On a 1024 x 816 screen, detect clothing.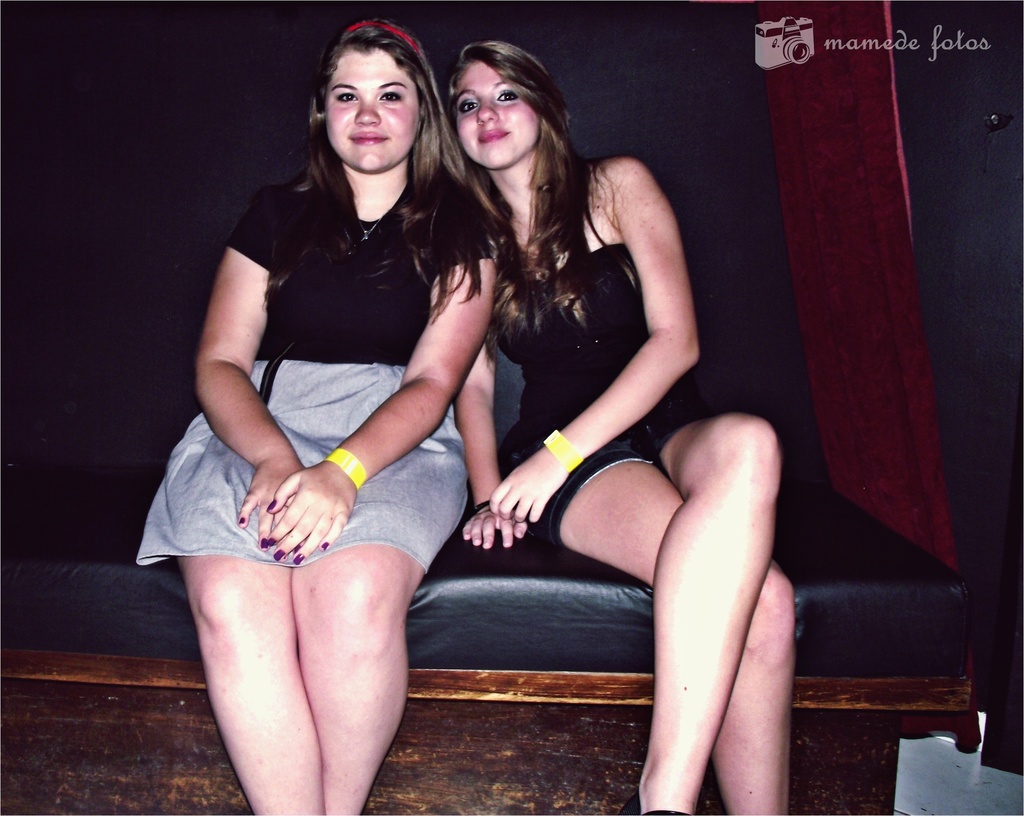
[x1=492, y1=183, x2=719, y2=548].
